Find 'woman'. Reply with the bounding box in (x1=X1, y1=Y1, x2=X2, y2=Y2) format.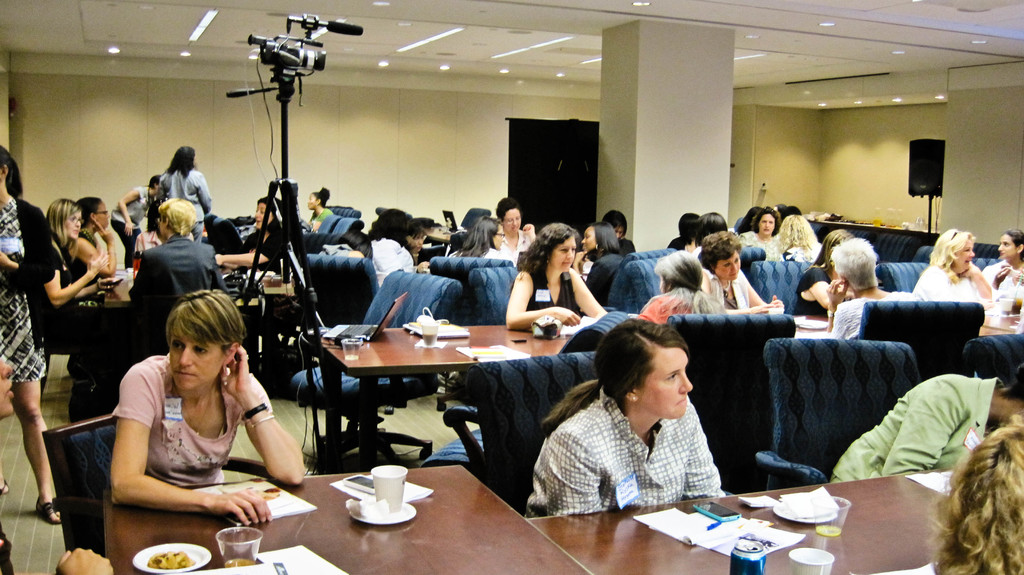
(x1=72, y1=192, x2=120, y2=293).
